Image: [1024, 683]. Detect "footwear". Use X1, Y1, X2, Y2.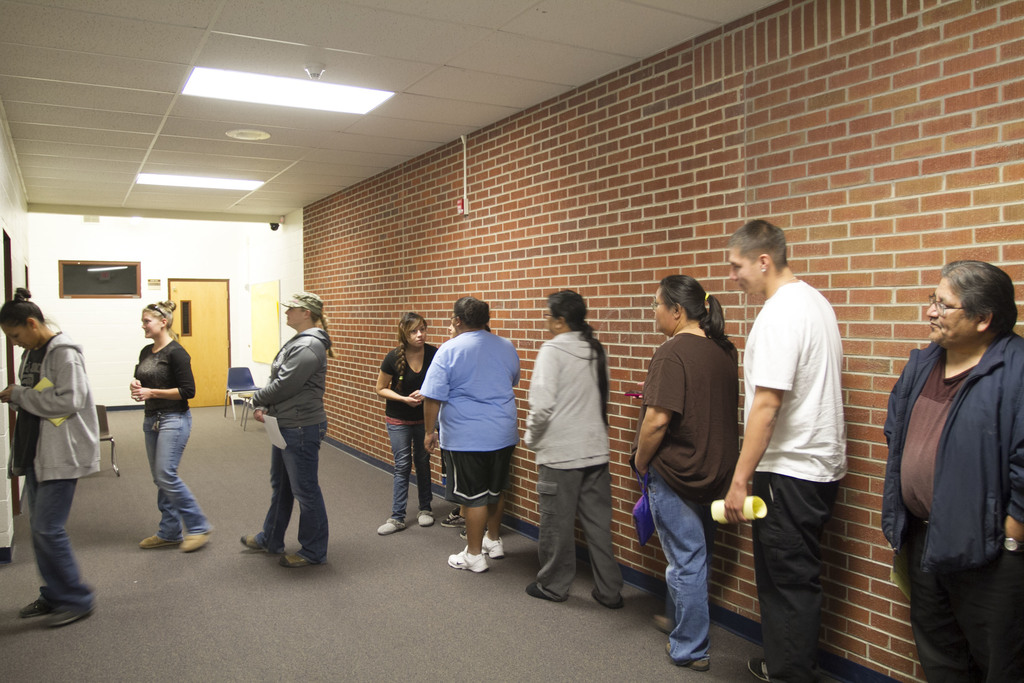
657, 614, 672, 633.
